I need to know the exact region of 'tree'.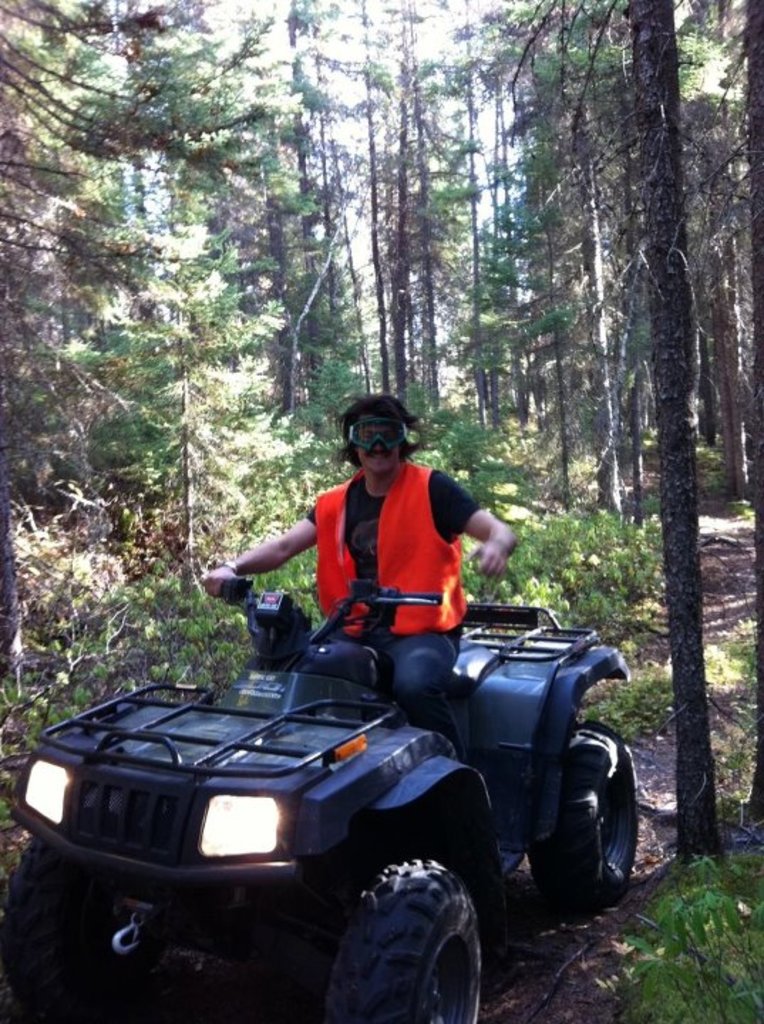
Region: rect(0, 0, 282, 701).
